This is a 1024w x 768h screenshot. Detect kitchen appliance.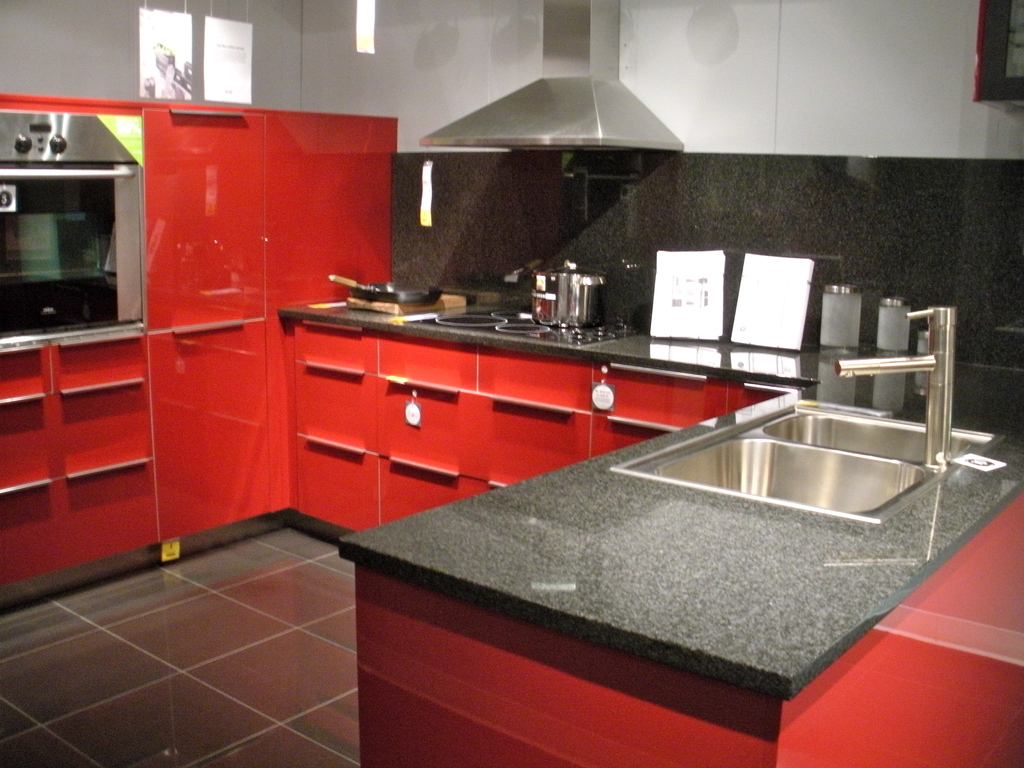
detection(820, 286, 861, 349).
